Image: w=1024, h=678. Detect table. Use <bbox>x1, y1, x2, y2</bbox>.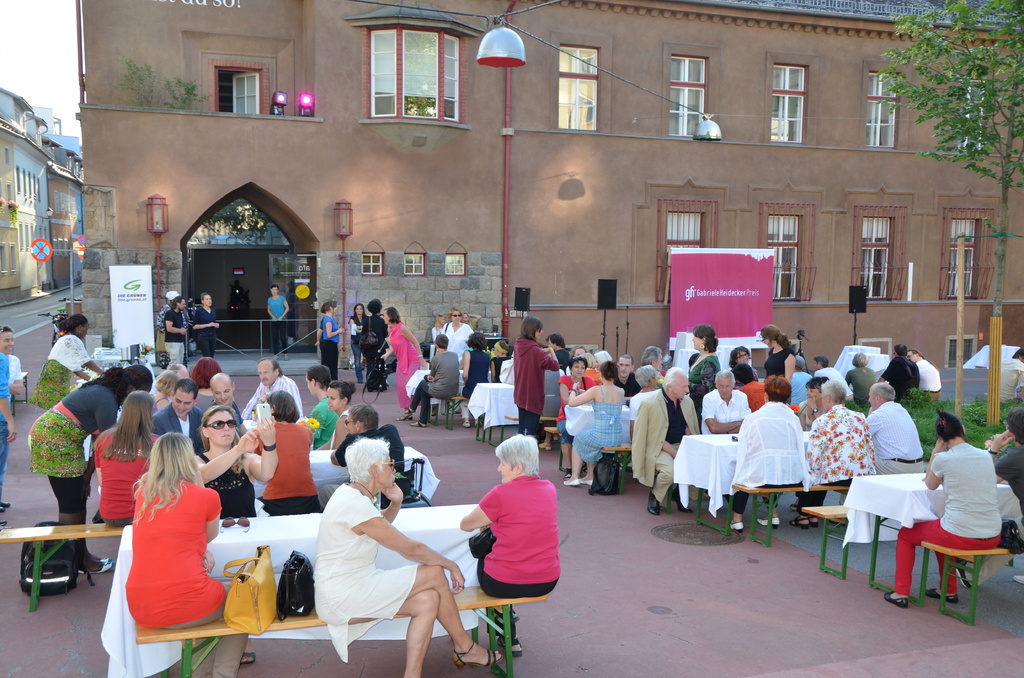
<bbox>664, 417, 865, 556</bbox>.
